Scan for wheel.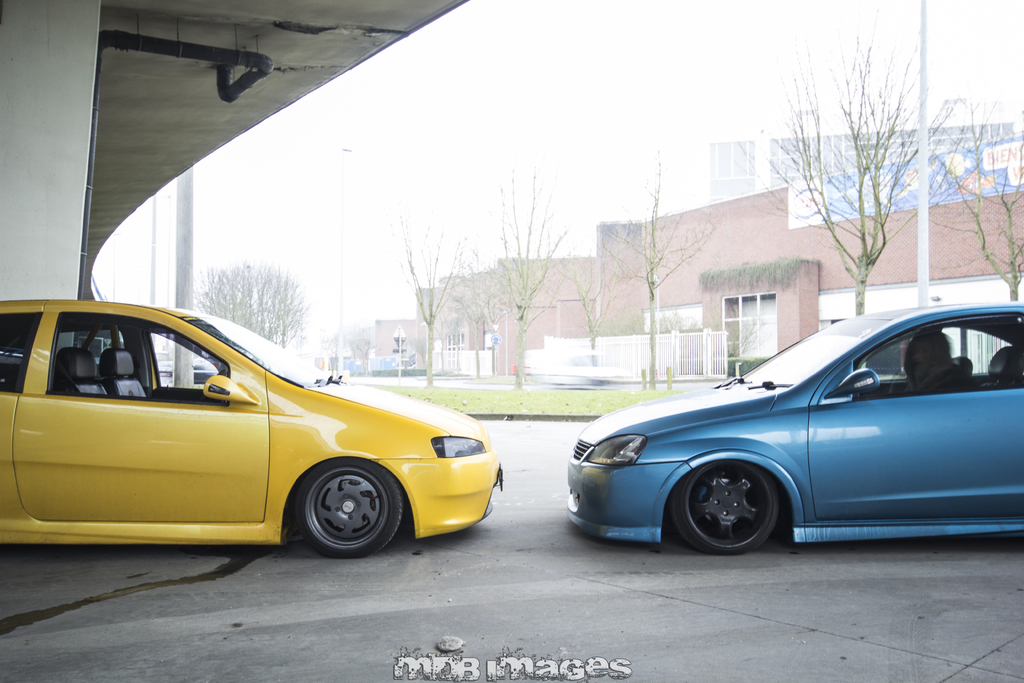
Scan result: crop(687, 466, 801, 551).
